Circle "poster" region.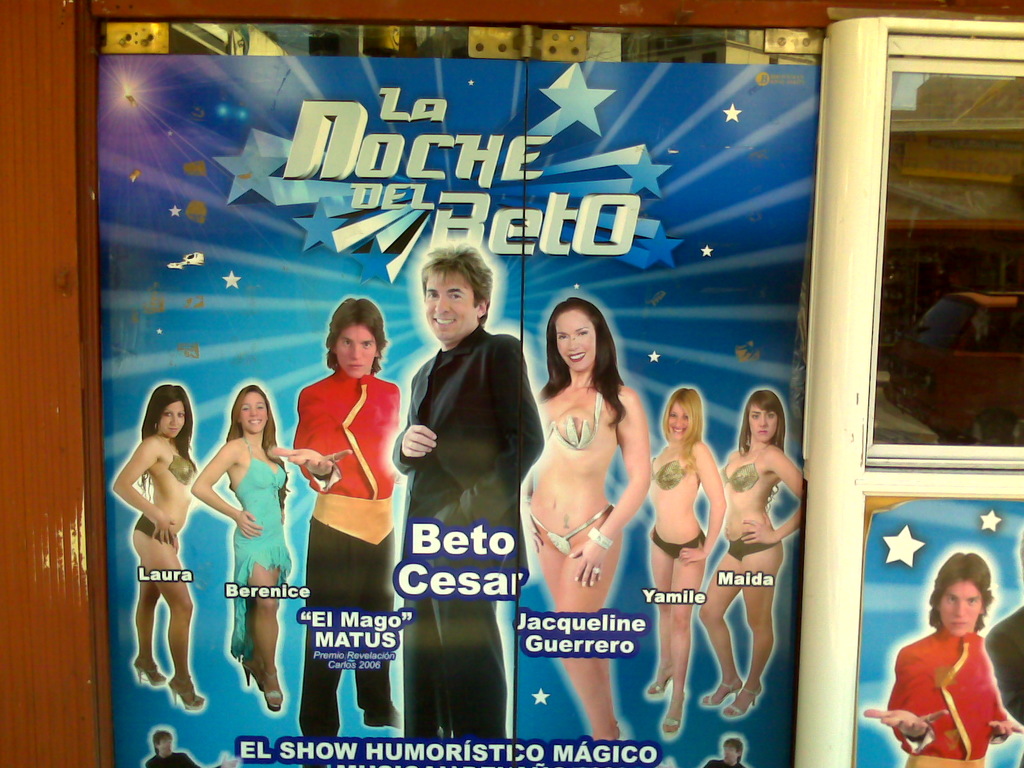
Region: [93, 61, 815, 767].
